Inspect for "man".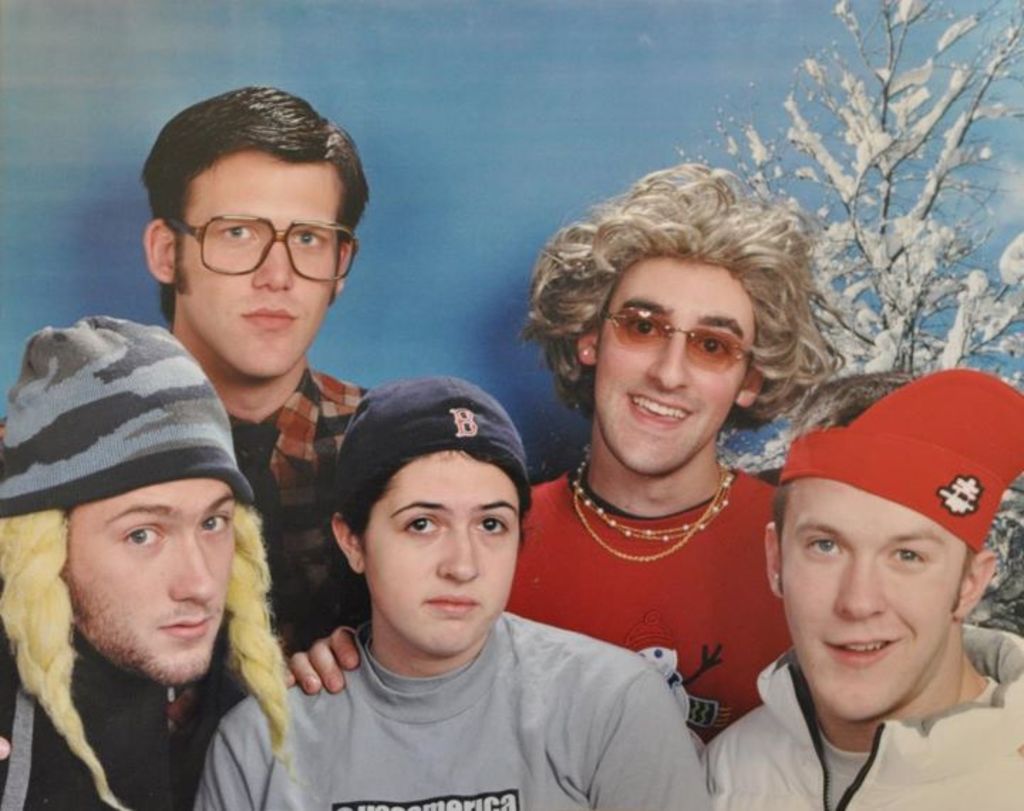
Inspection: crop(138, 85, 378, 756).
